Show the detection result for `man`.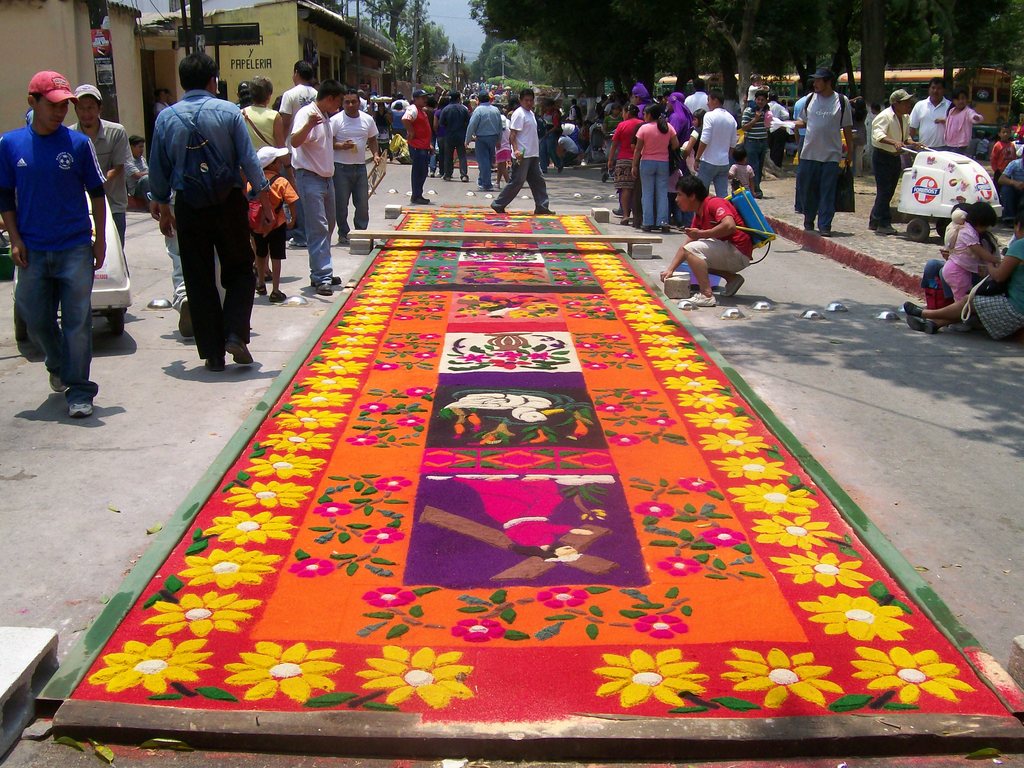
406, 84, 430, 205.
